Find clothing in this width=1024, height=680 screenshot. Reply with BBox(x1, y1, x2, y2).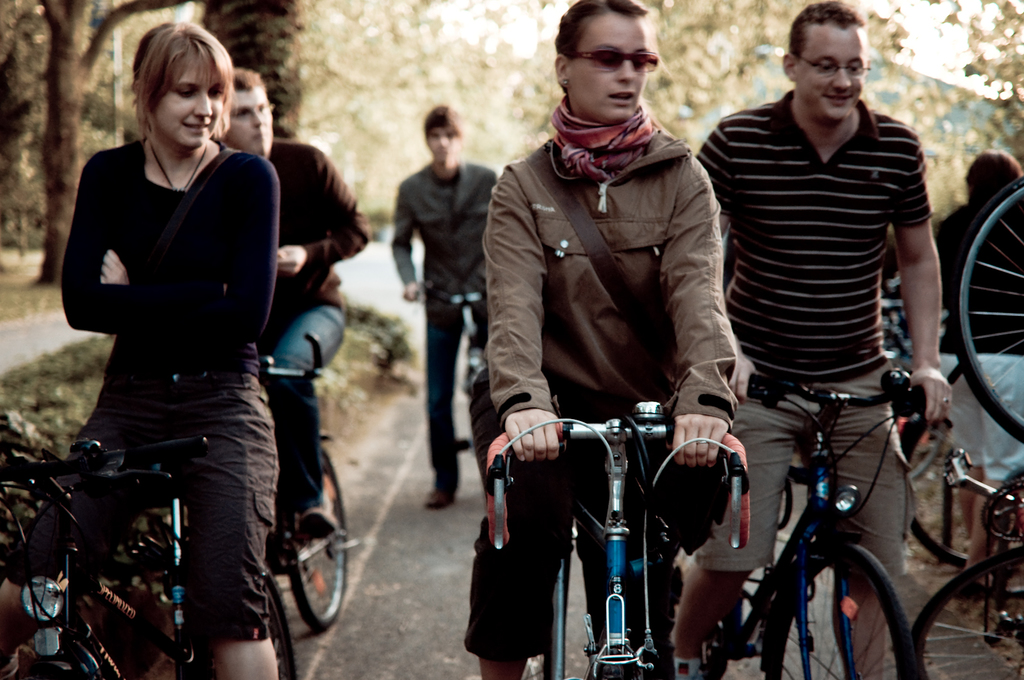
BBox(951, 201, 1023, 476).
